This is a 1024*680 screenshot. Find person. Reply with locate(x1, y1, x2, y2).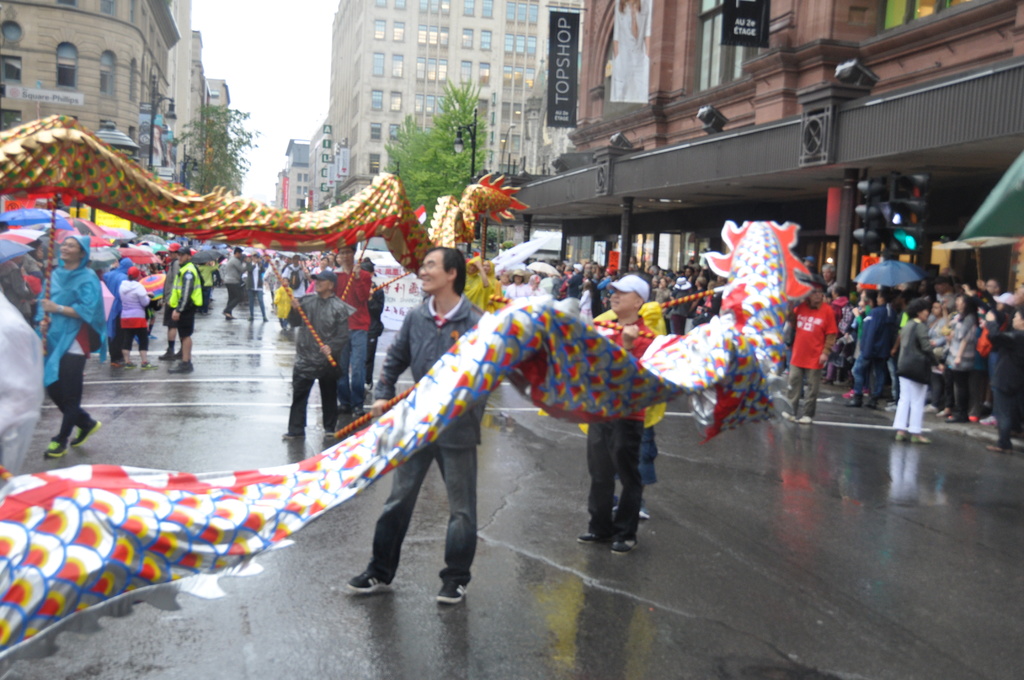
locate(575, 266, 660, 555).
